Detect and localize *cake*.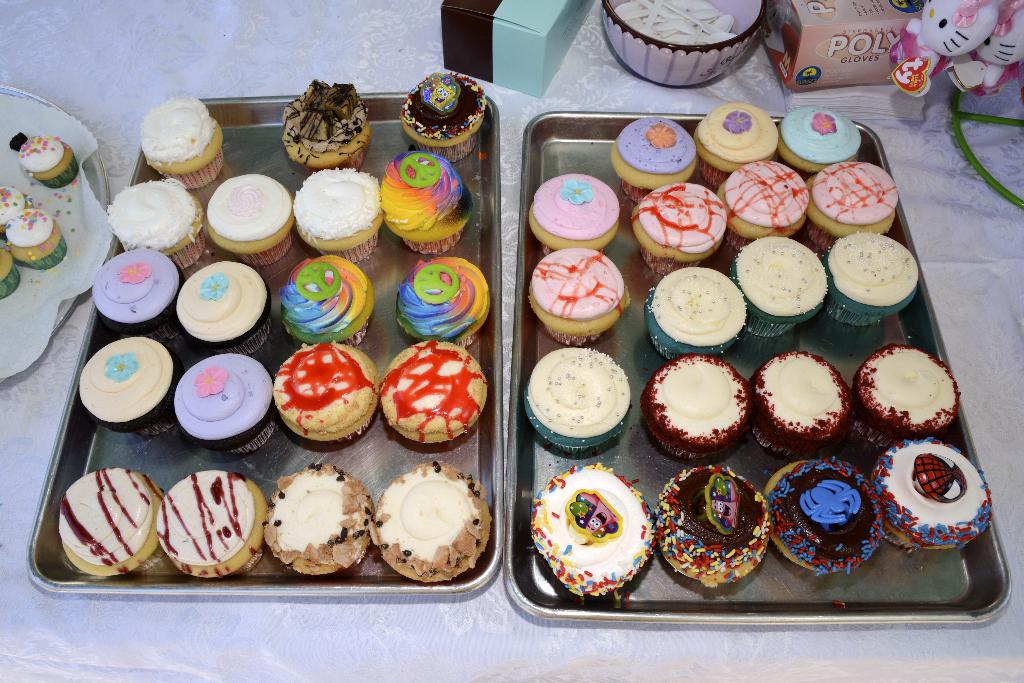
Localized at detection(0, 182, 30, 240).
